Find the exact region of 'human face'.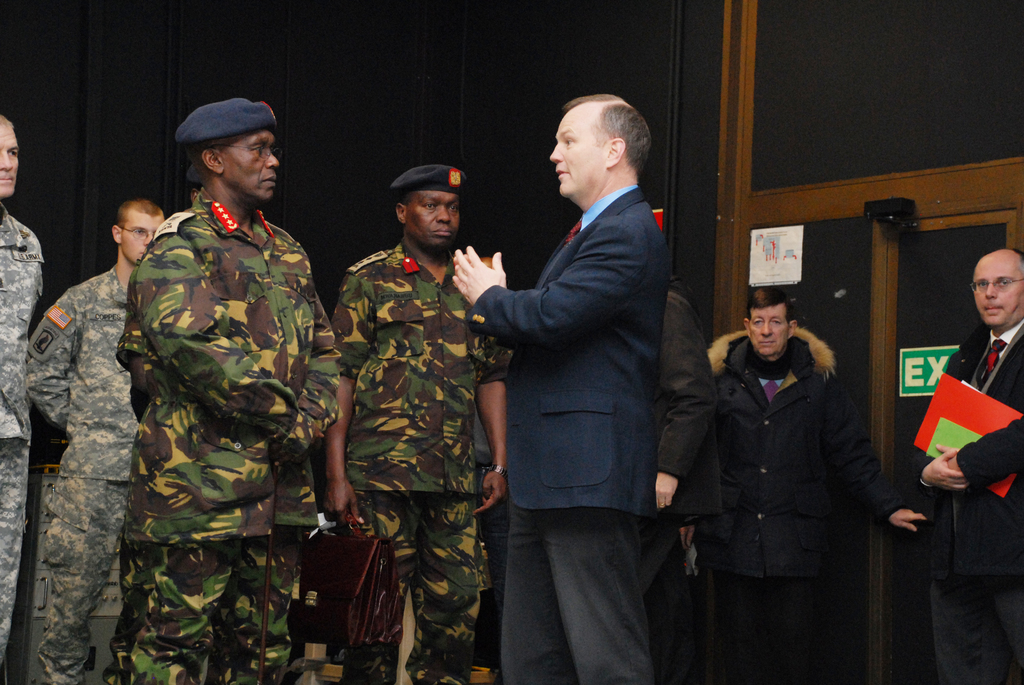
Exact region: <region>225, 131, 284, 202</region>.
